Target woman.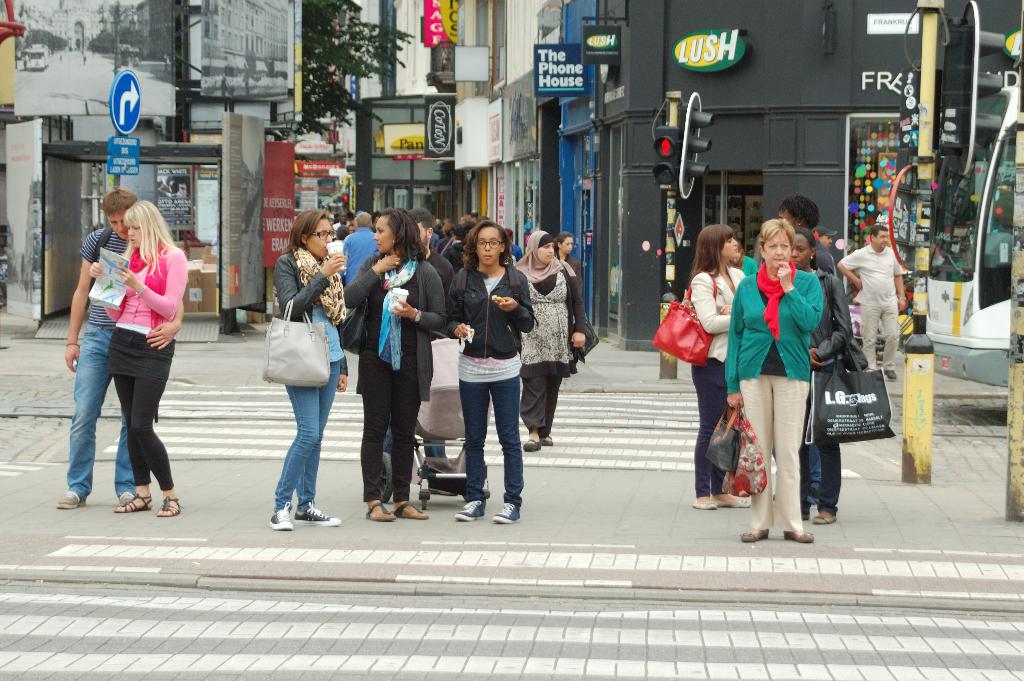
Target region: left=725, top=220, right=820, bottom=551.
